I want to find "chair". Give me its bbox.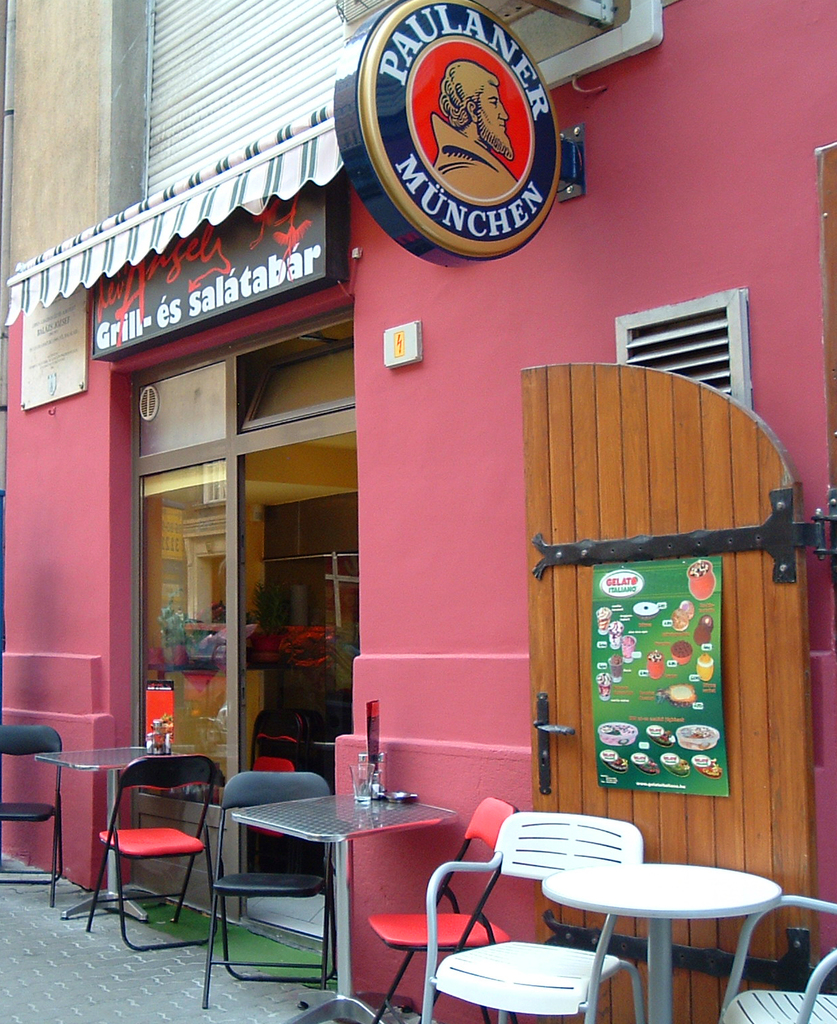
[366, 799, 519, 1023].
